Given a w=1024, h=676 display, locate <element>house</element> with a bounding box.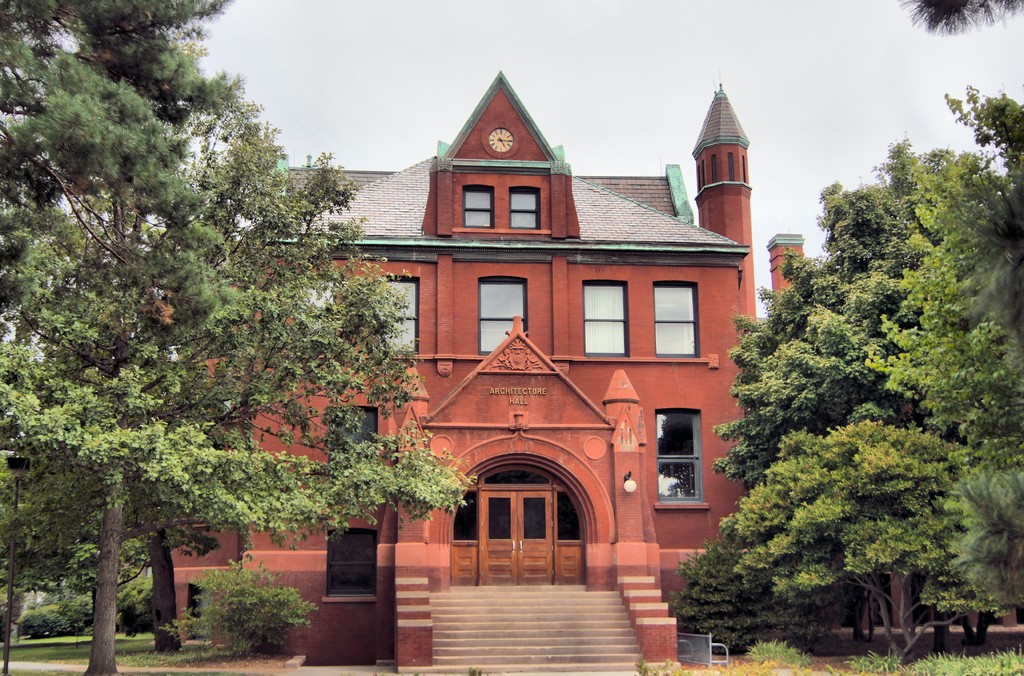
Located: 237,61,805,611.
